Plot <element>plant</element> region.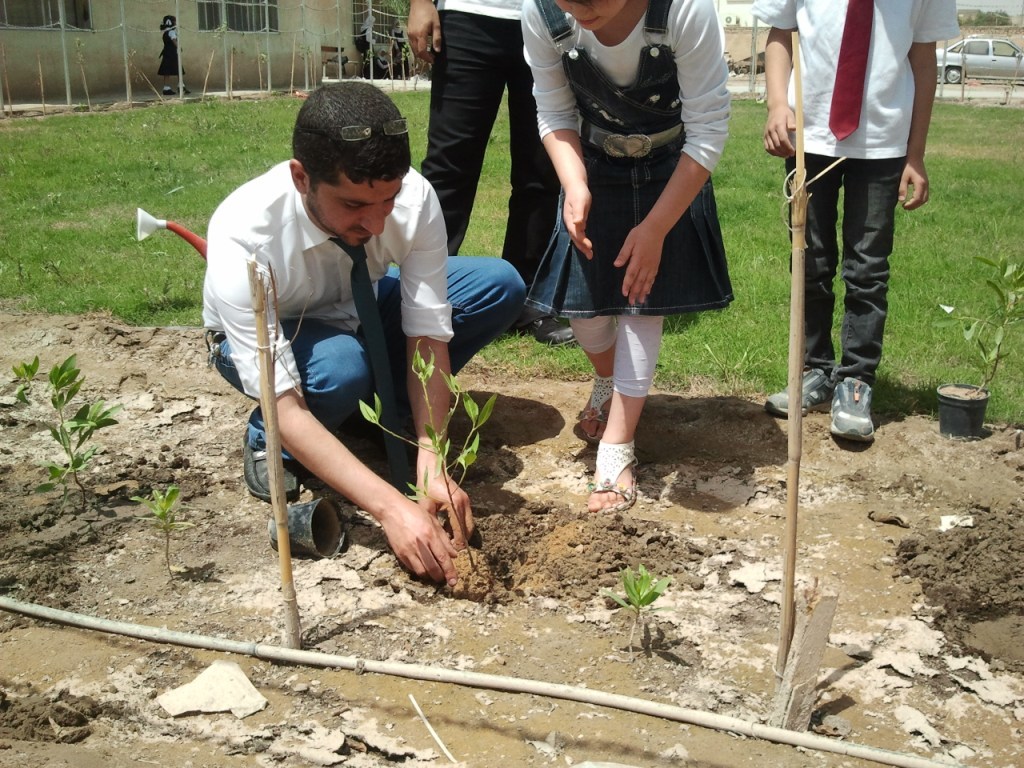
Plotted at {"x1": 599, "y1": 560, "x2": 676, "y2": 668}.
